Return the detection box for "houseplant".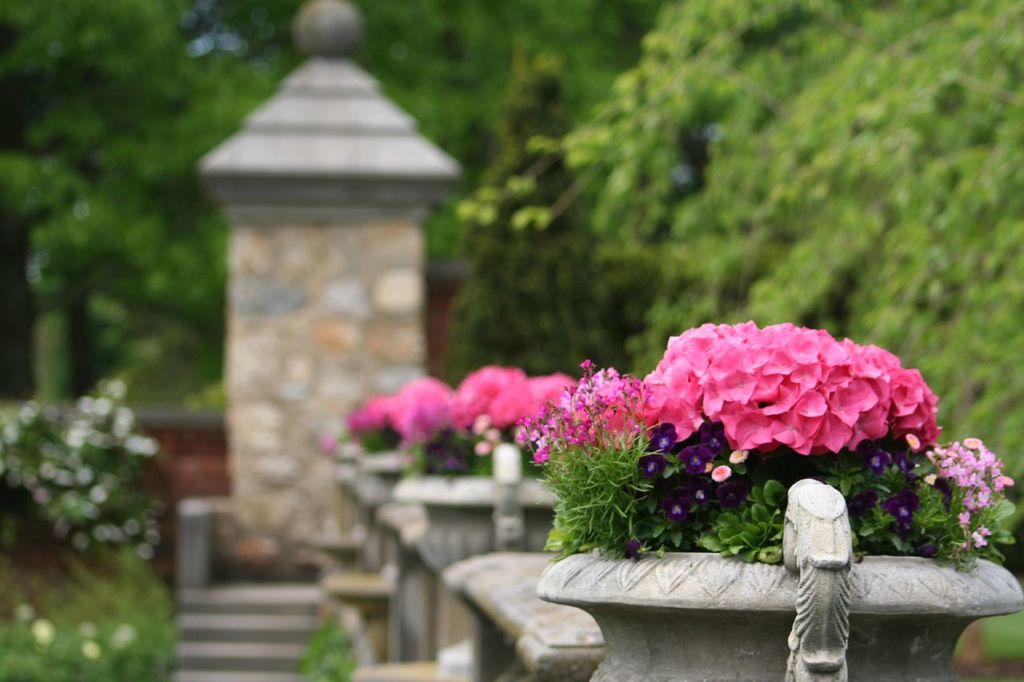
[x1=386, y1=369, x2=588, y2=584].
